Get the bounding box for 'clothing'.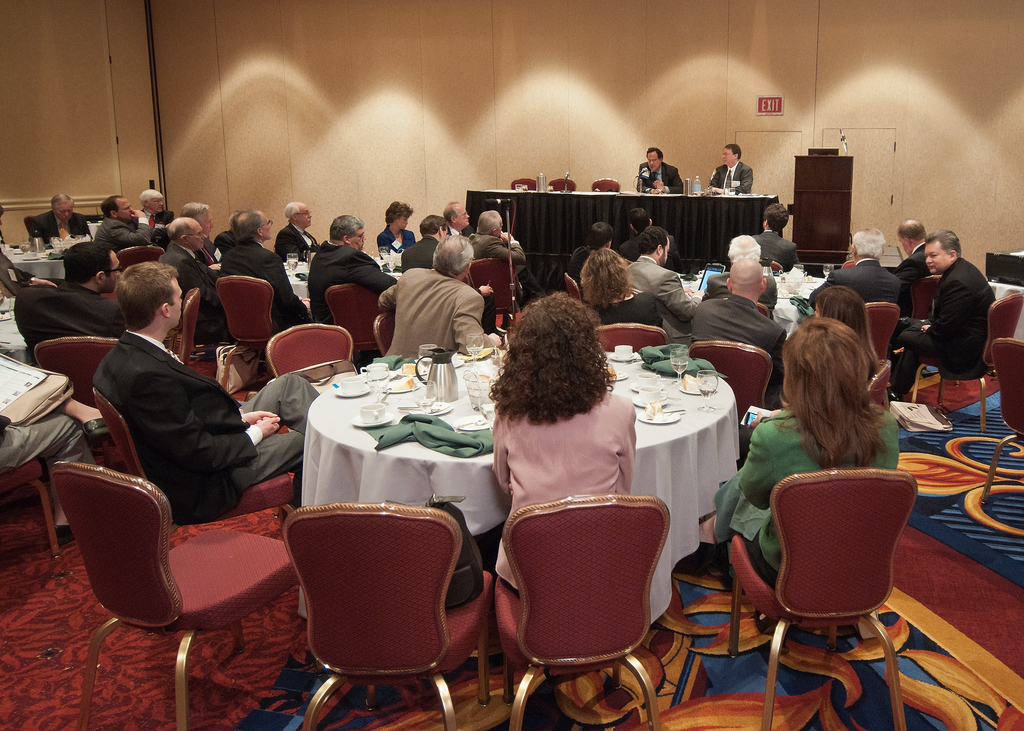
x1=303 y1=239 x2=402 y2=326.
